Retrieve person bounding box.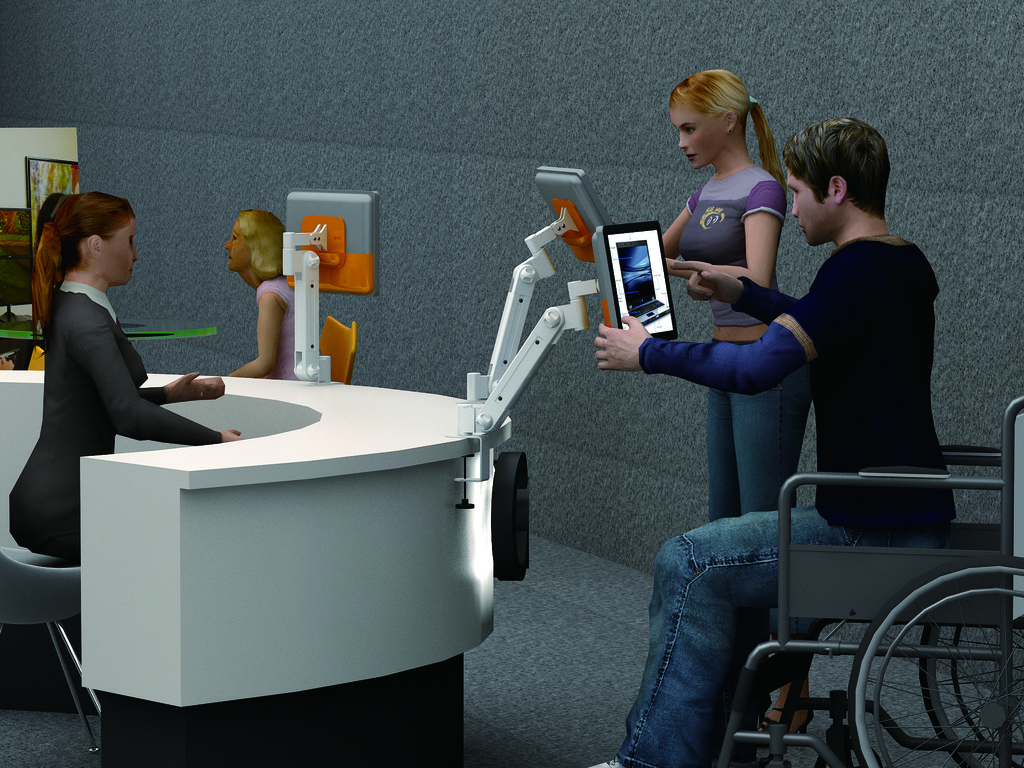
Bounding box: {"x1": 6, "y1": 192, "x2": 244, "y2": 563}.
